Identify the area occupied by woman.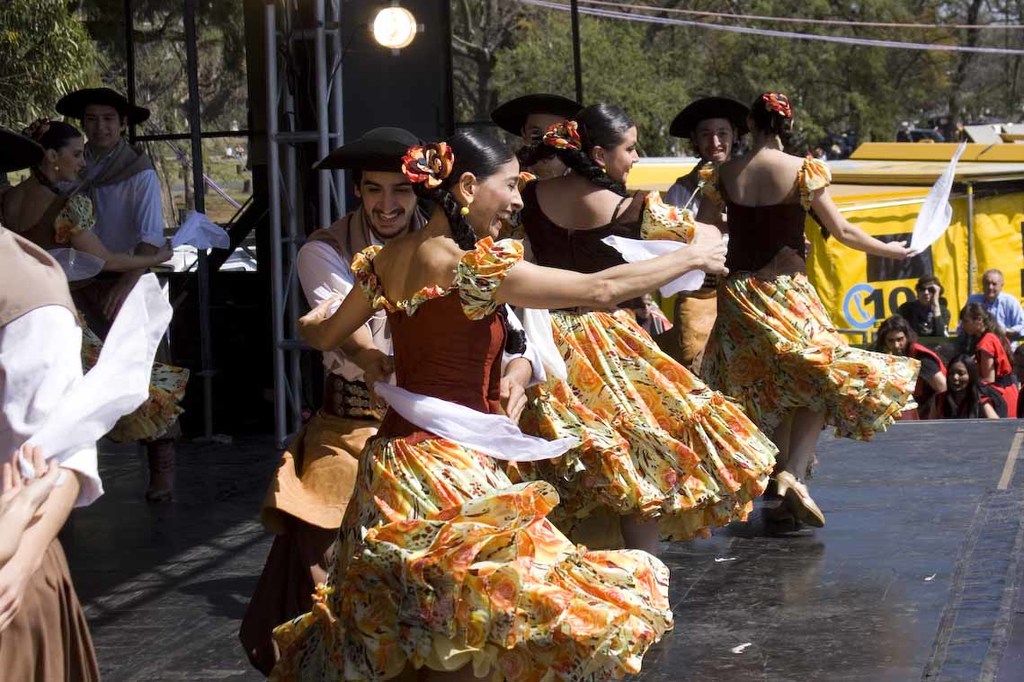
Area: <bbox>0, 118, 212, 453</bbox>.
